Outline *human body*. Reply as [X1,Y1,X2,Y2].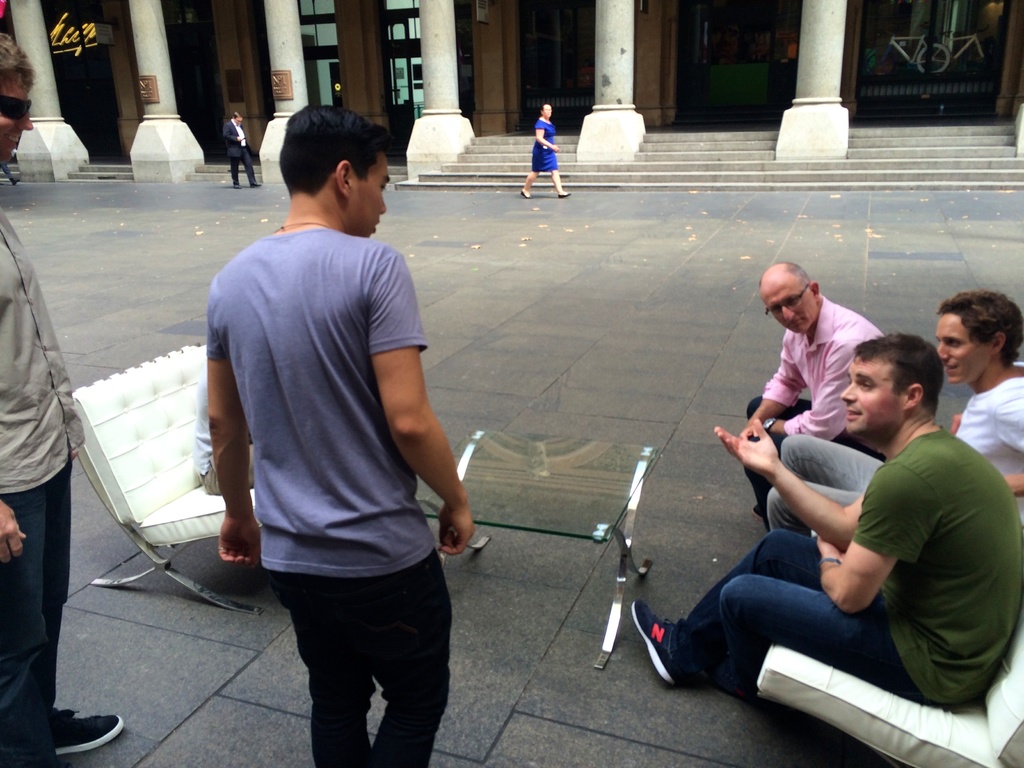
[739,297,888,518].
